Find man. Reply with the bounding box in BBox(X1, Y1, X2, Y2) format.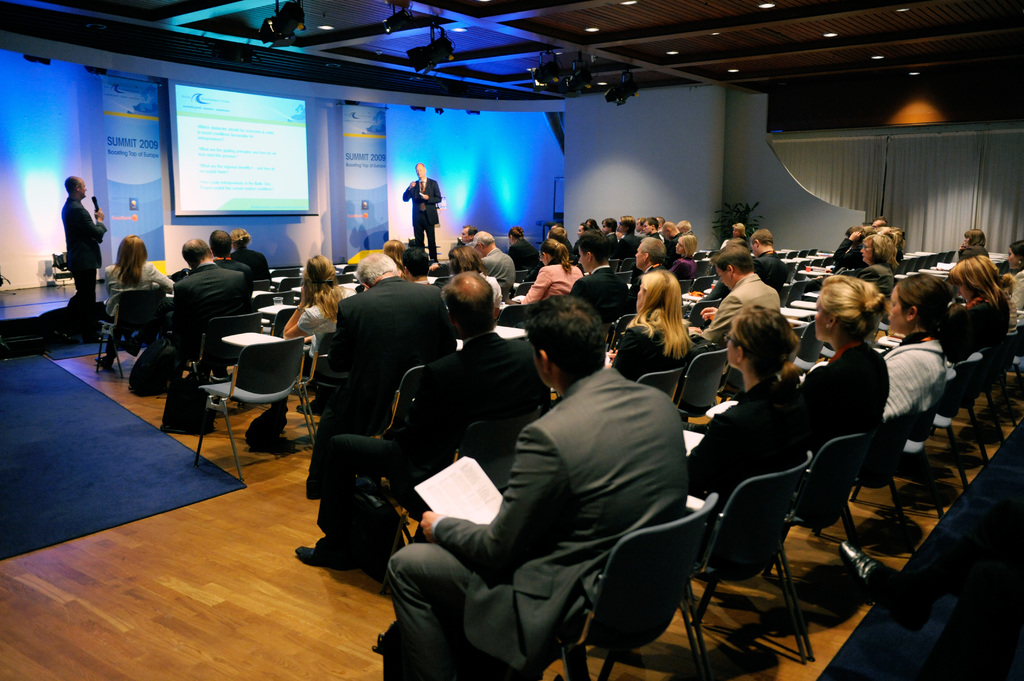
BBox(283, 269, 545, 569).
